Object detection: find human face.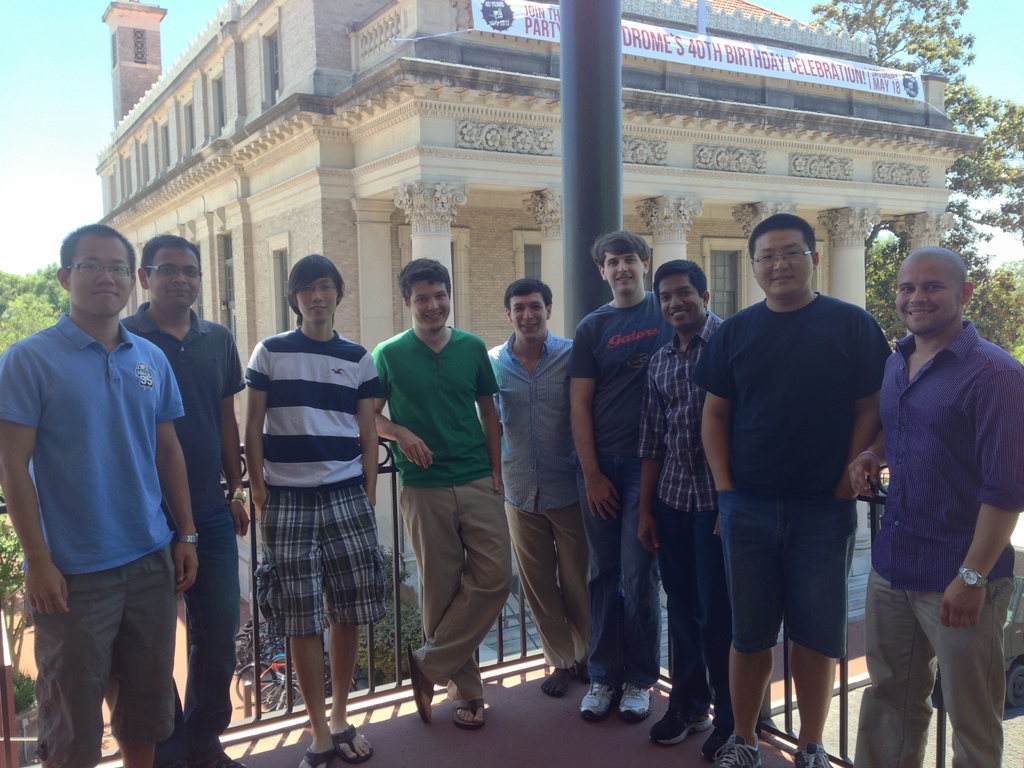
bbox=[604, 244, 650, 296].
